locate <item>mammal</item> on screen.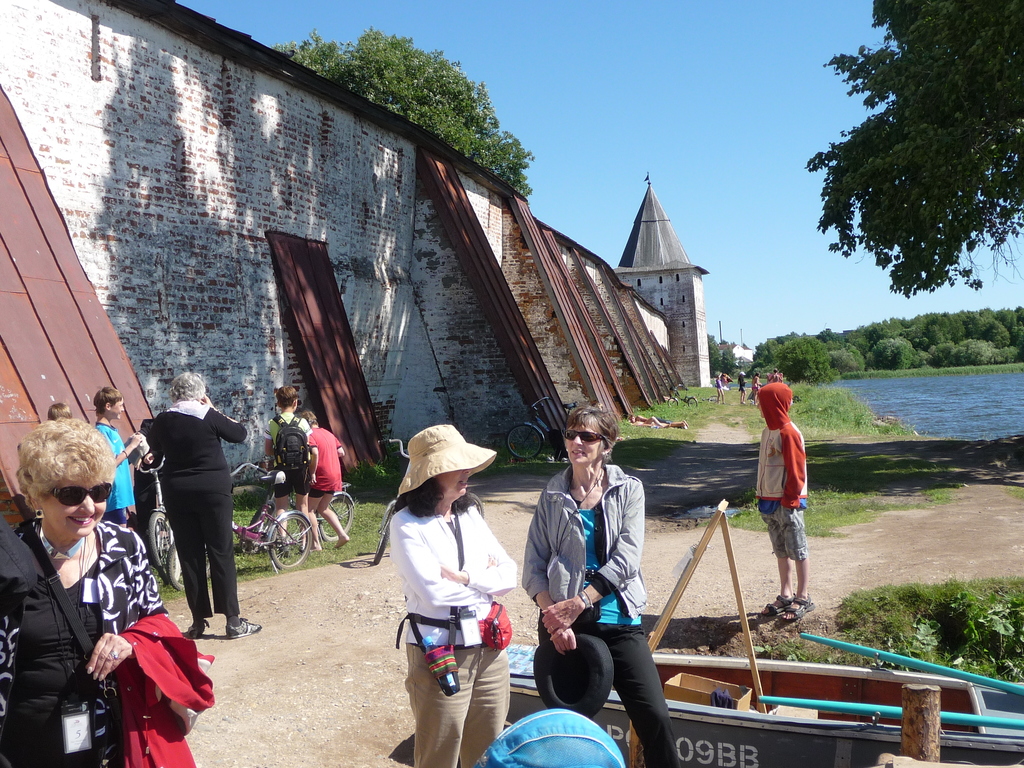
On screen at {"x1": 0, "y1": 415, "x2": 170, "y2": 767}.
